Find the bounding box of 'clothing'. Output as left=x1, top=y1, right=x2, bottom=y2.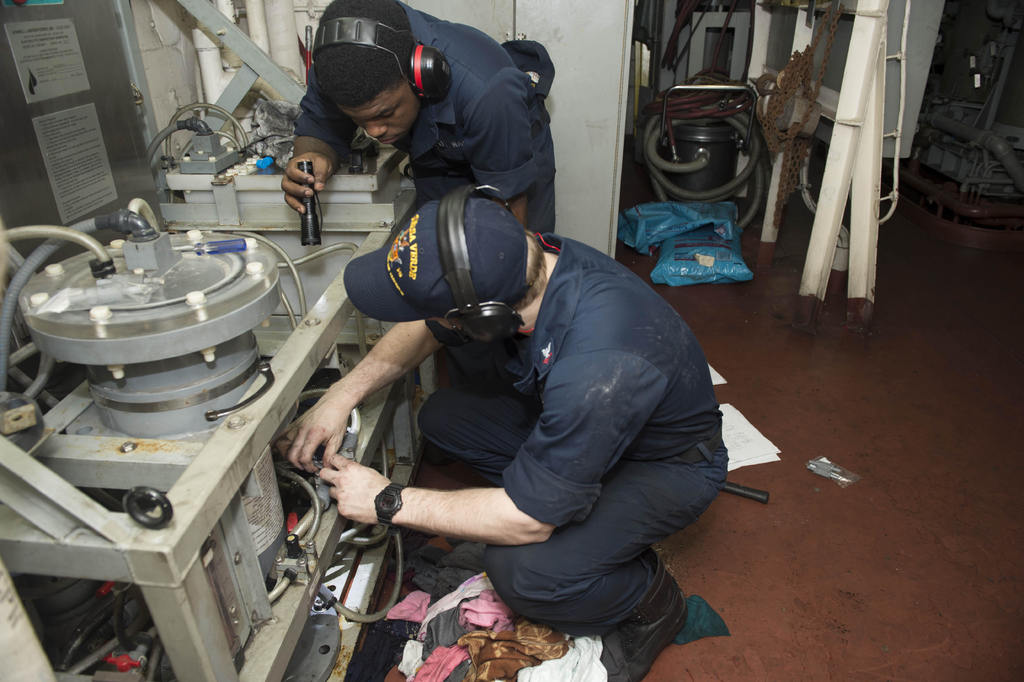
left=298, top=220, right=749, bottom=653.
